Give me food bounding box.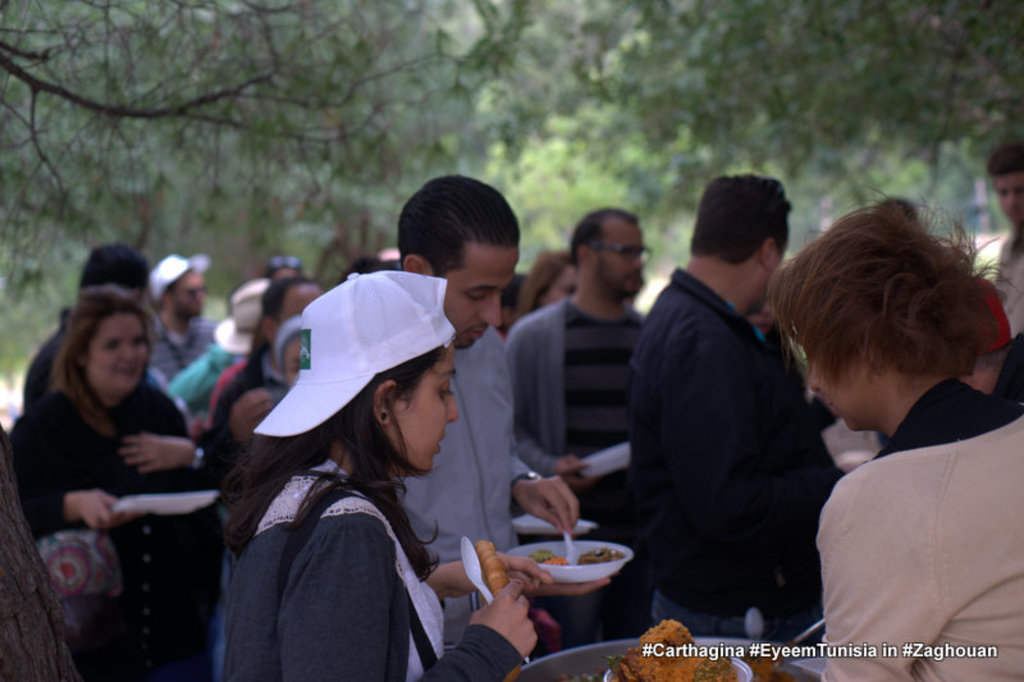
bbox=(525, 544, 626, 566).
